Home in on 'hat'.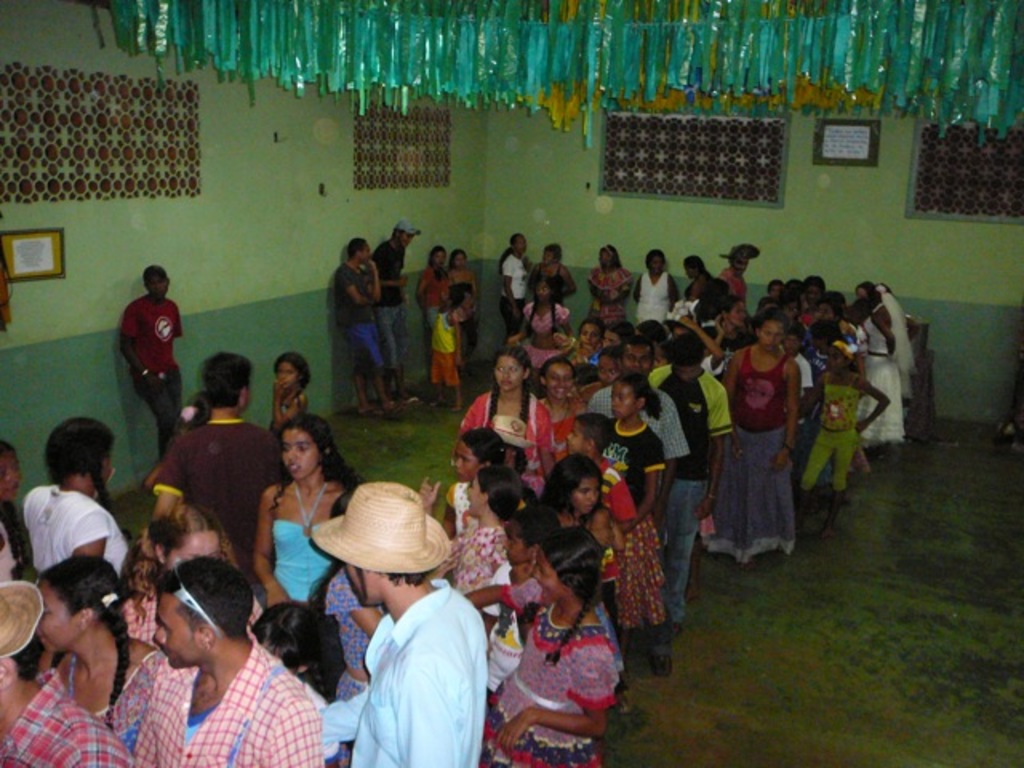
Homed in at box=[397, 222, 421, 234].
